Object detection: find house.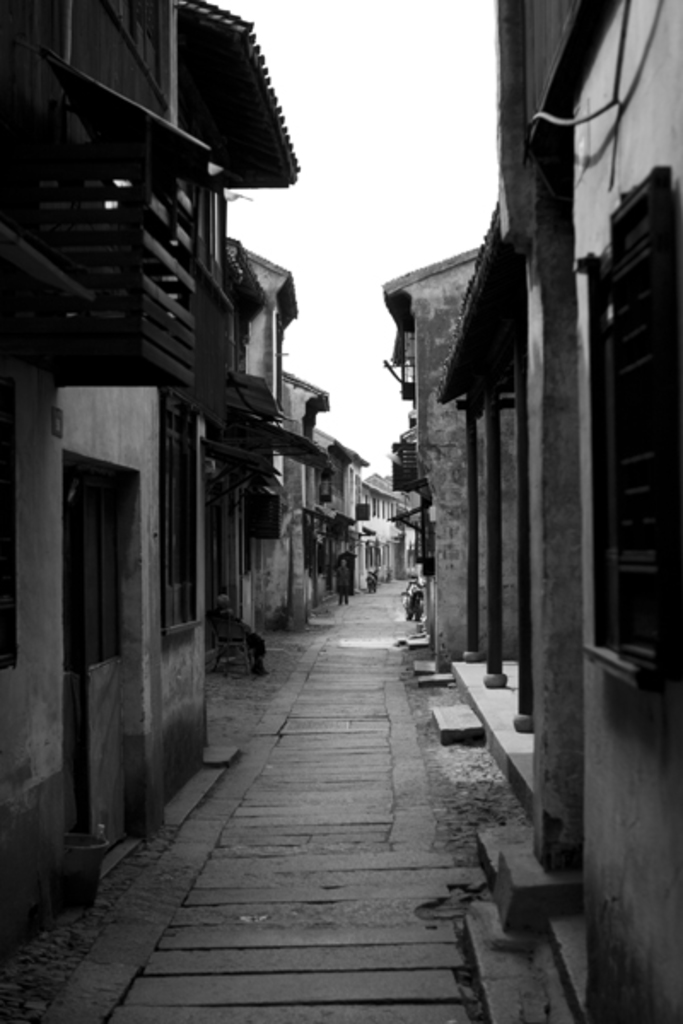
l=364, t=468, r=388, b=587.
